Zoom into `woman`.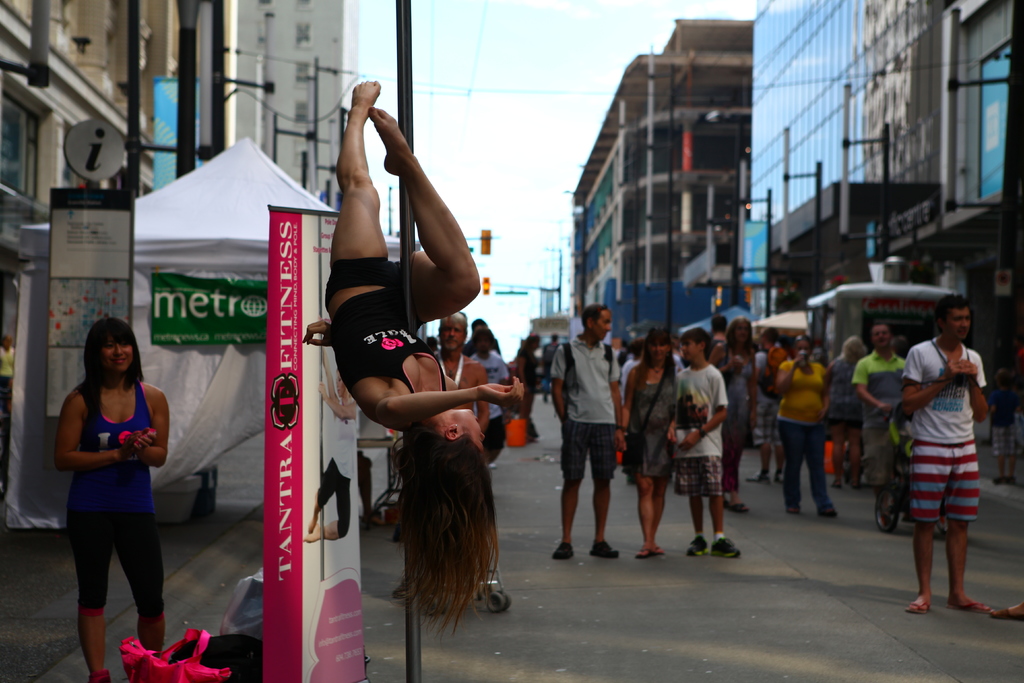
Zoom target: x1=621 y1=324 x2=684 y2=563.
